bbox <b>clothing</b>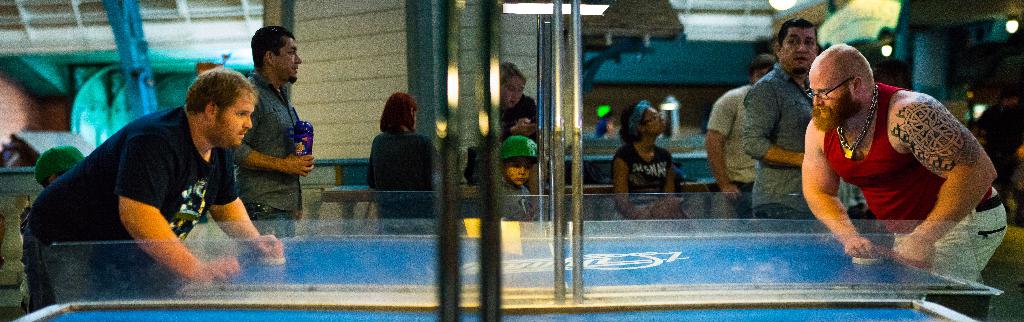
(left=35, top=148, right=89, bottom=173)
